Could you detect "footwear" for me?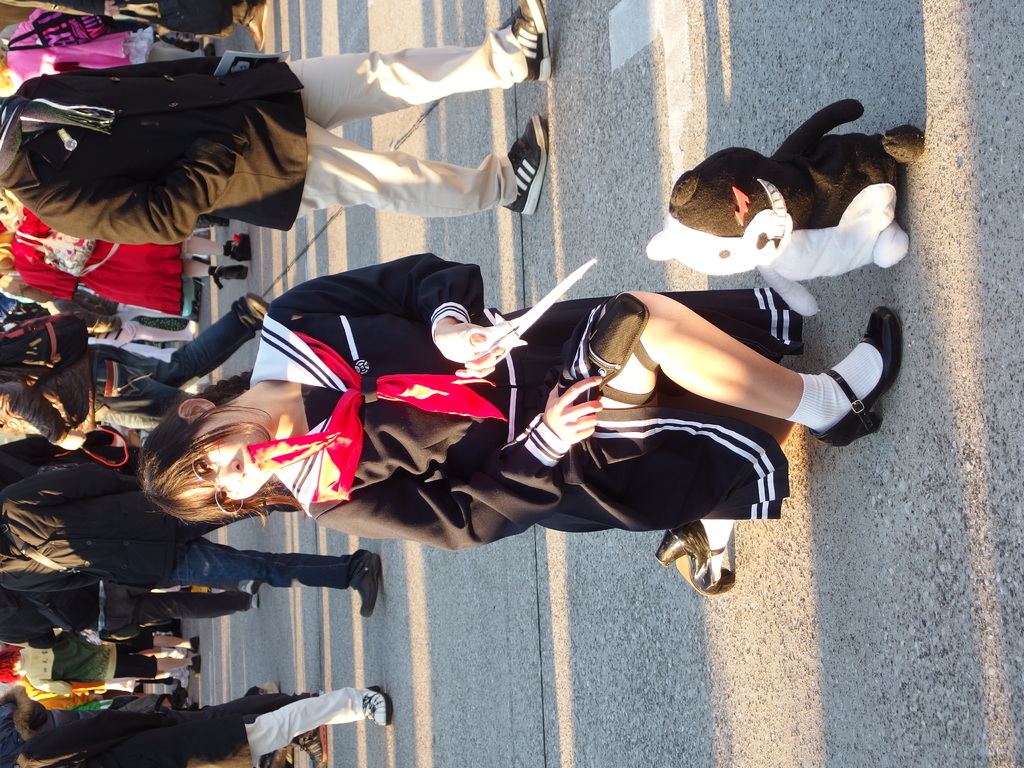
Detection result: <box>360,684,394,728</box>.
